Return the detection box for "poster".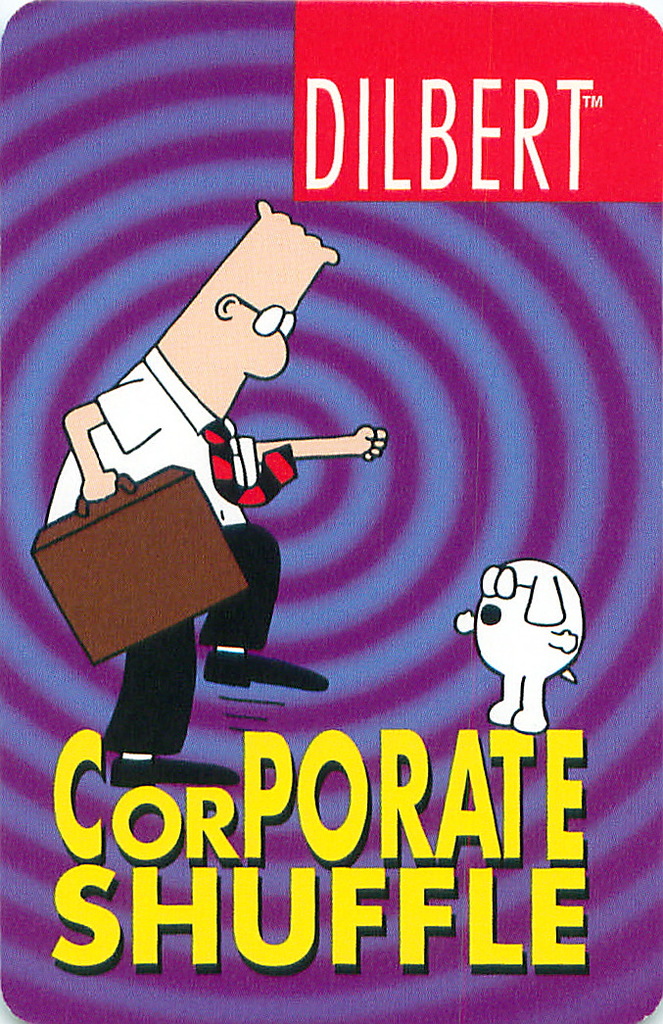
locate(0, 0, 662, 1023).
